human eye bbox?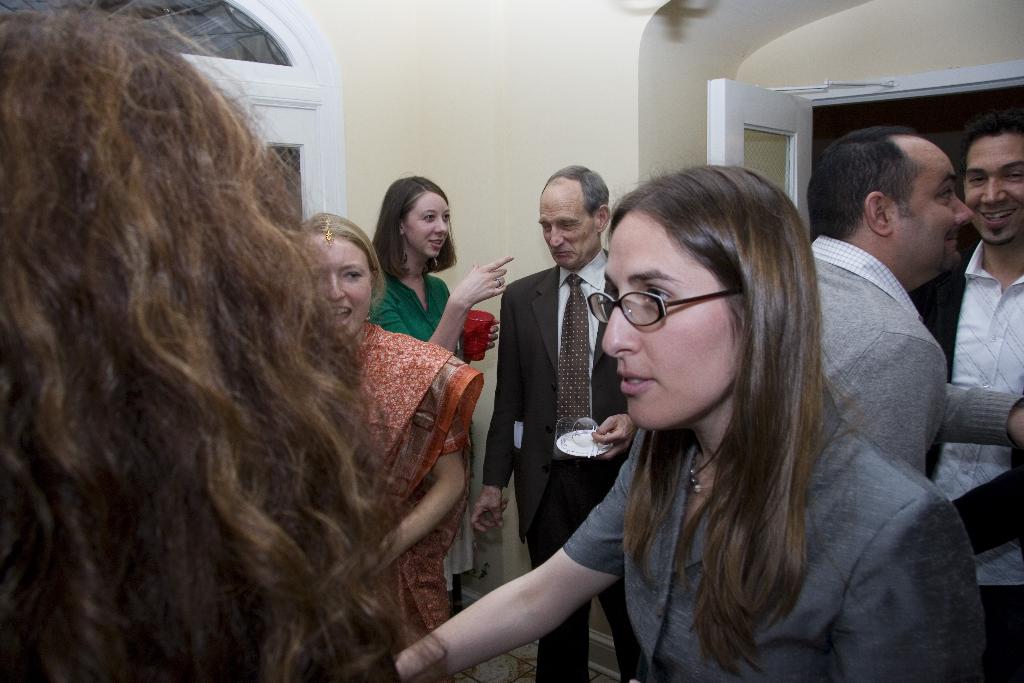
{"left": 420, "top": 213, "right": 436, "bottom": 223}
